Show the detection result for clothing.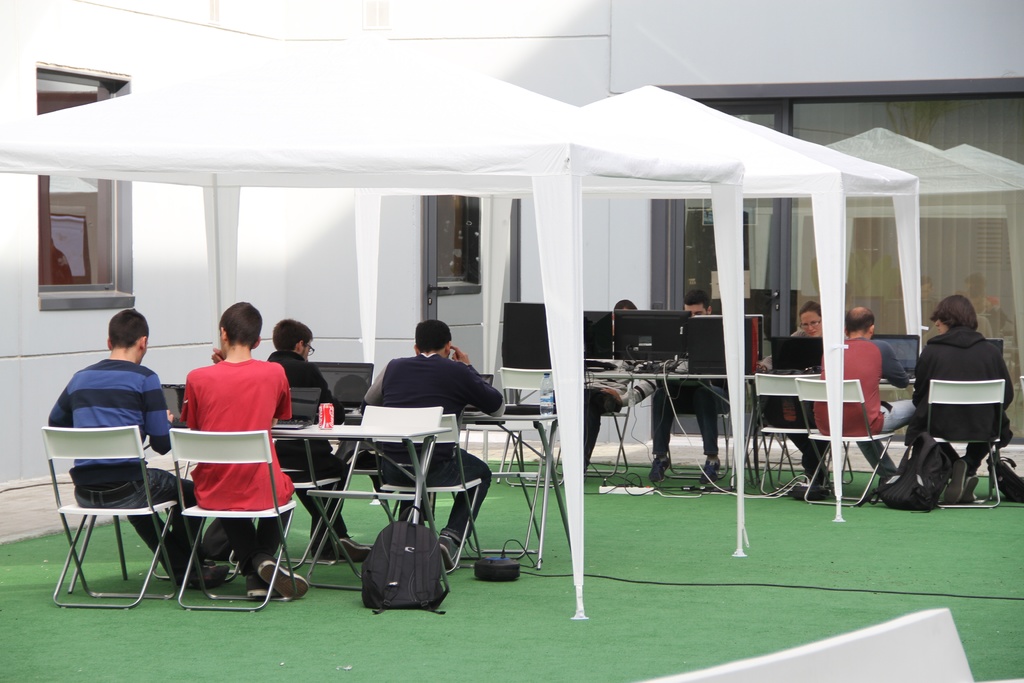
{"left": 273, "top": 354, "right": 358, "bottom": 557}.
